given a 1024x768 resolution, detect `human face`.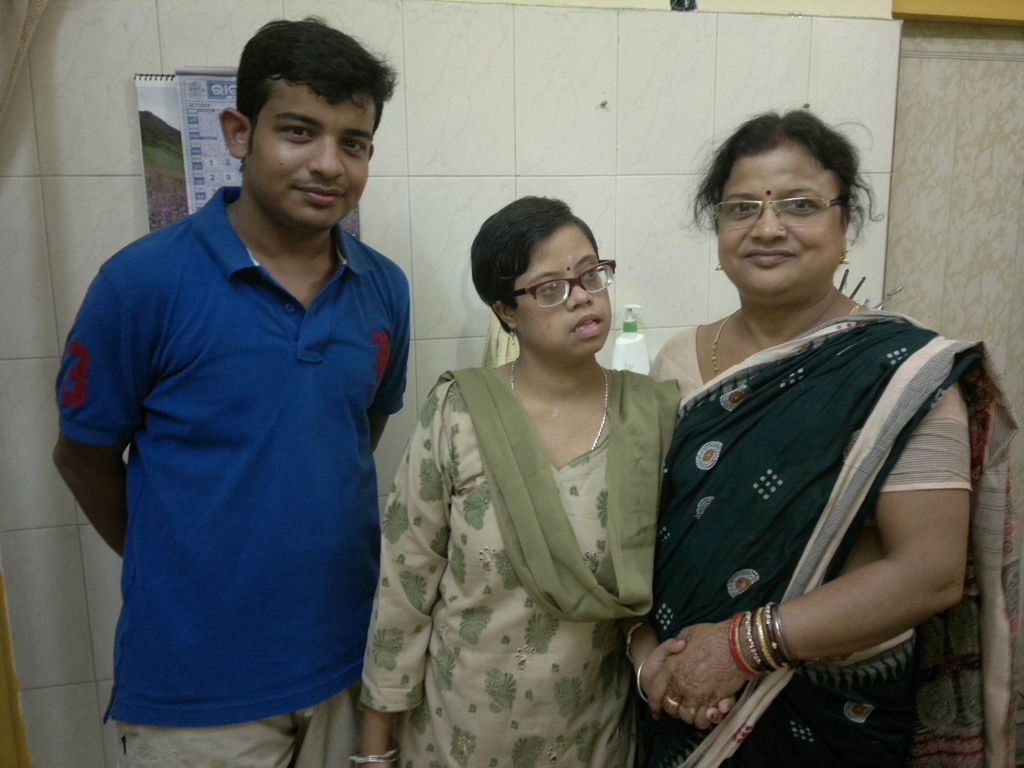
(241, 74, 378, 230).
